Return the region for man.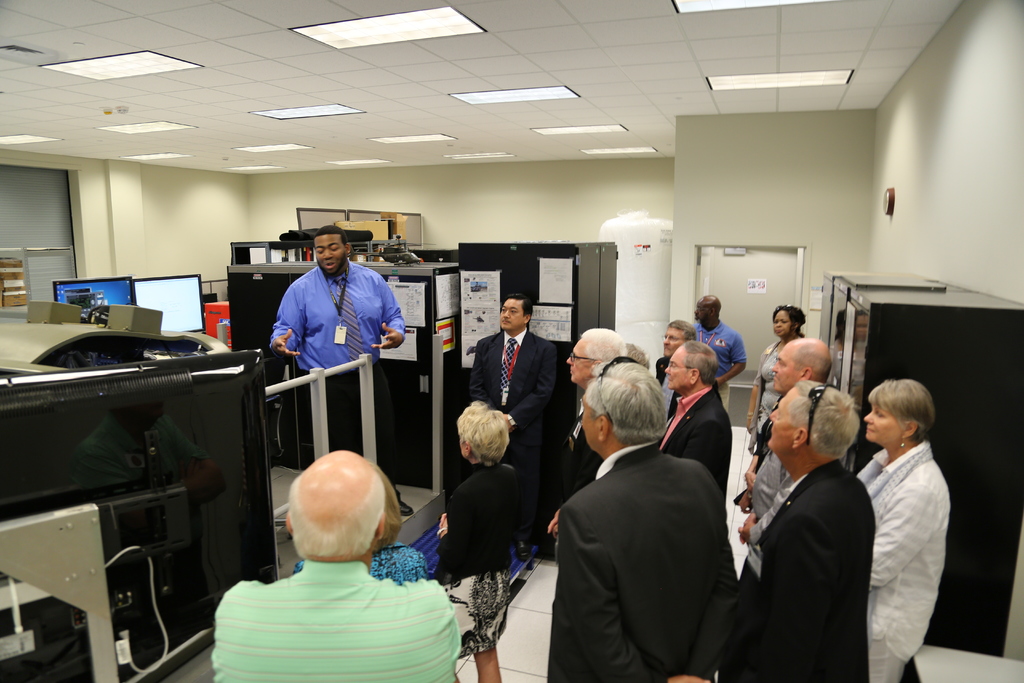
bbox=(650, 315, 699, 438).
